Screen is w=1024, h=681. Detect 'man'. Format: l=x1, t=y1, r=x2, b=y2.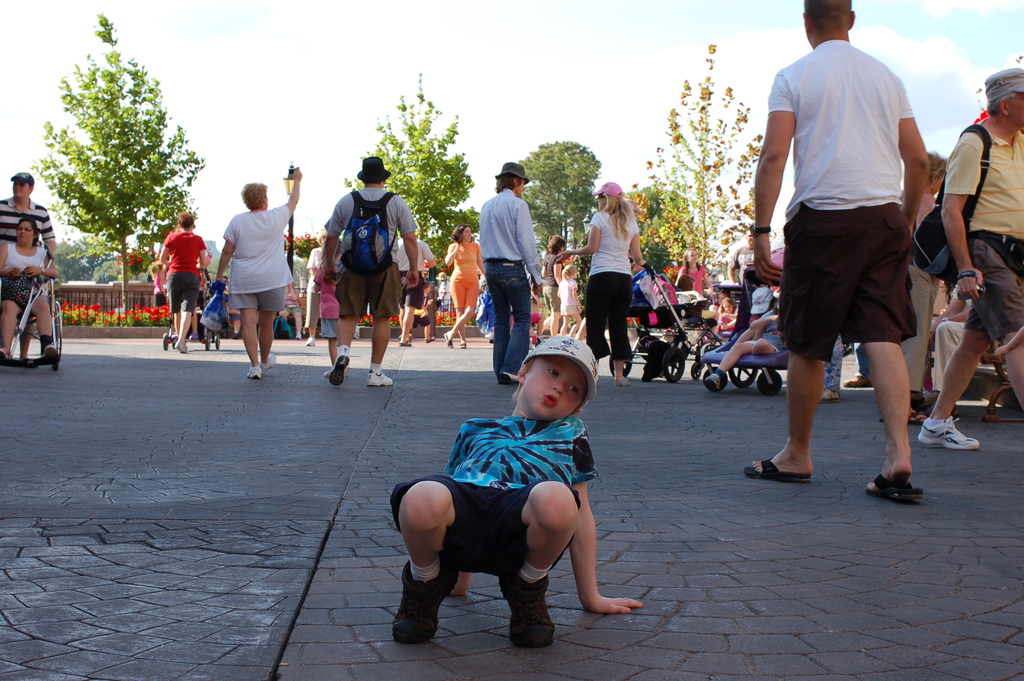
l=912, t=61, r=1023, b=457.
